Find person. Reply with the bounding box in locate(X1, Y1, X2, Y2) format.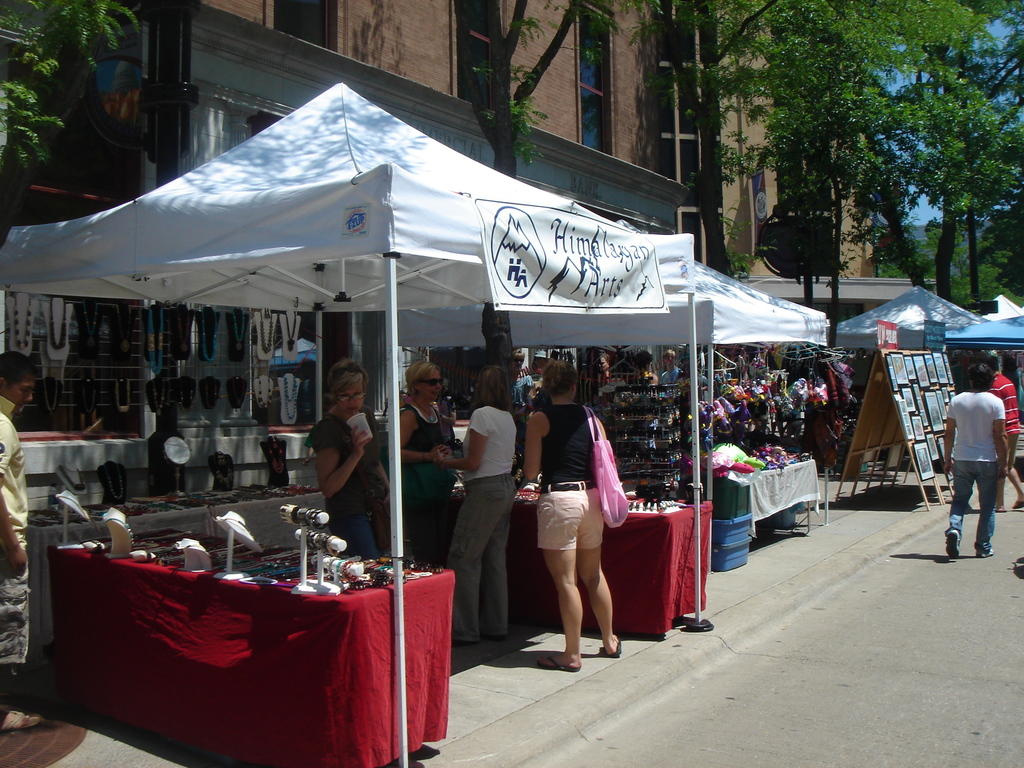
locate(656, 346, 685, 387).
